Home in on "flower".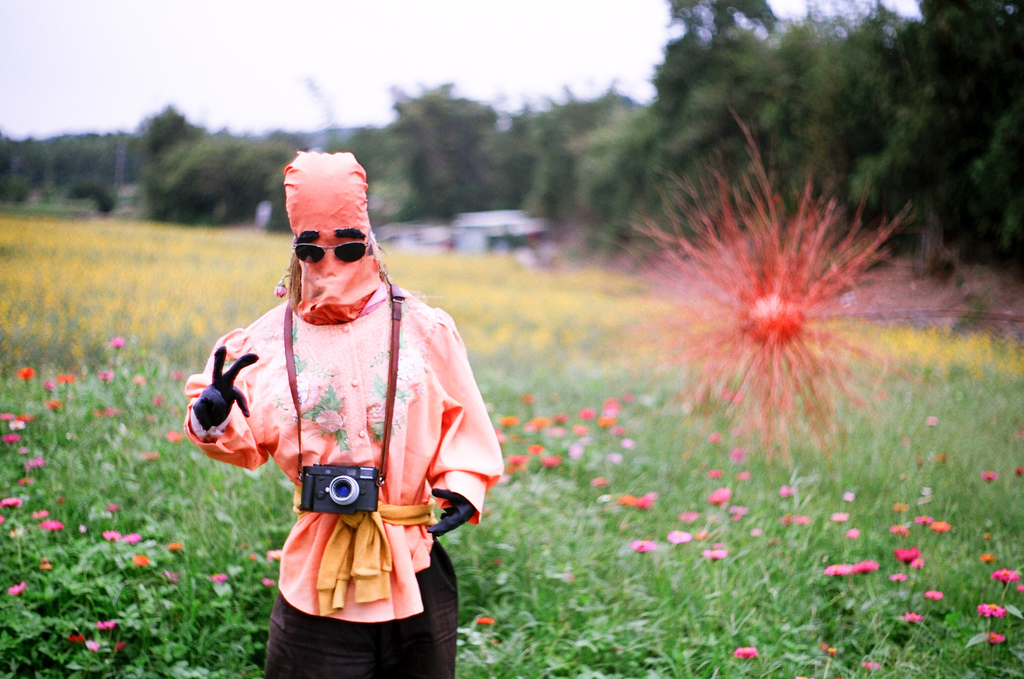
Homed in at <bbox>57, 371, 75, 384</bbox>.
